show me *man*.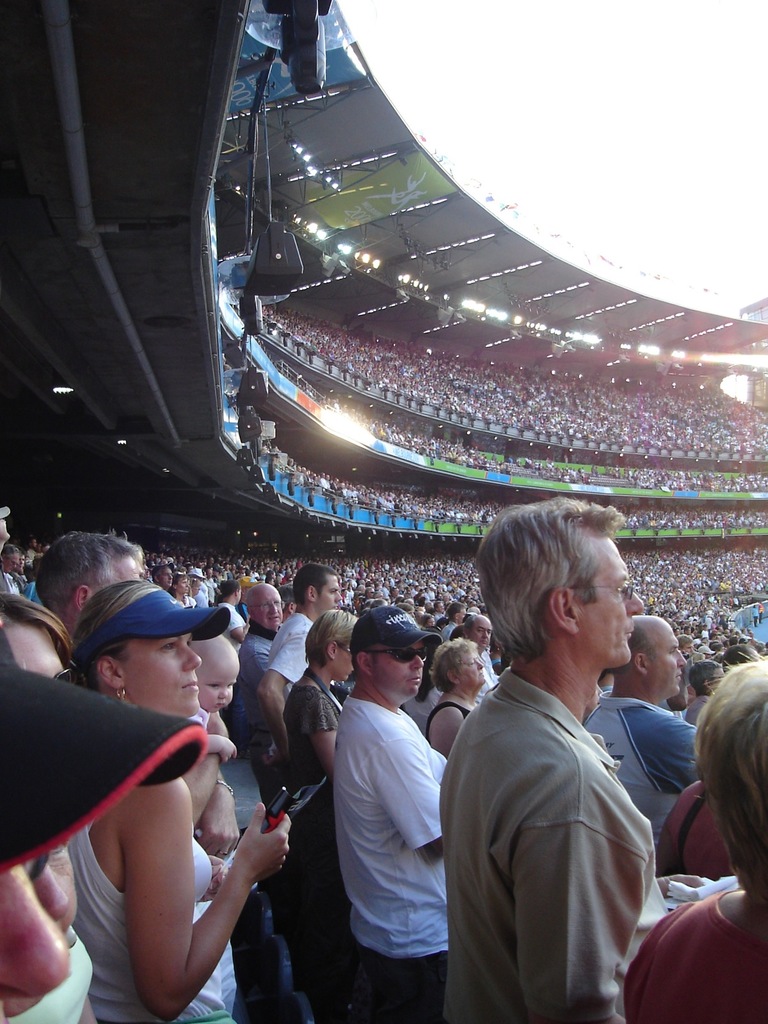
*man* is here: locate(231, 580, 278, 804).
